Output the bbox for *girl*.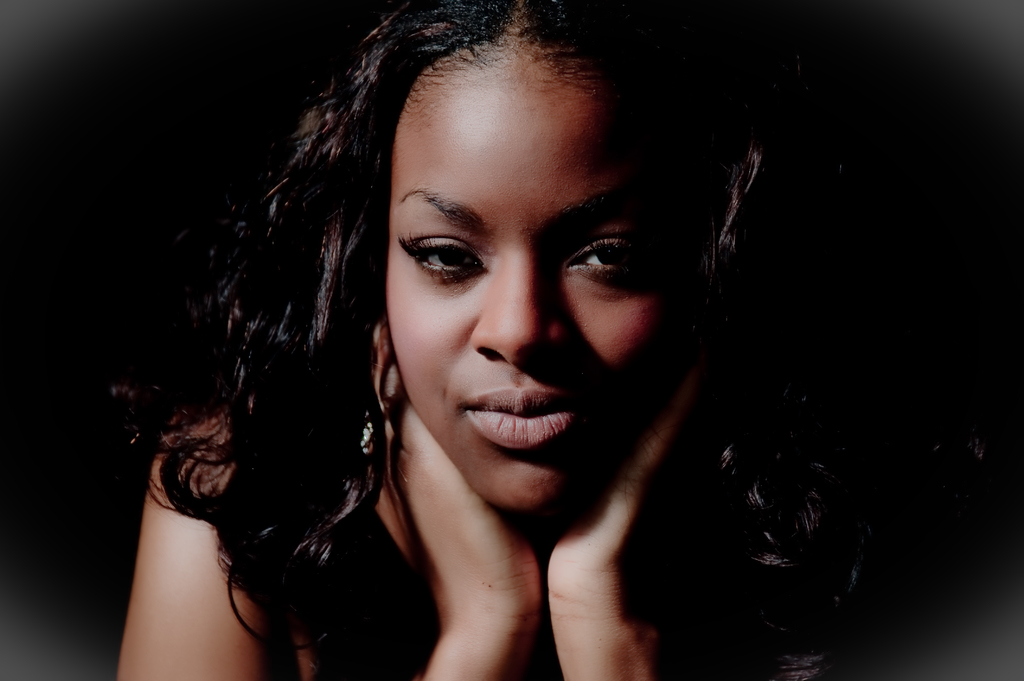
x1=111 y1=0 x2=859 y2=680.
